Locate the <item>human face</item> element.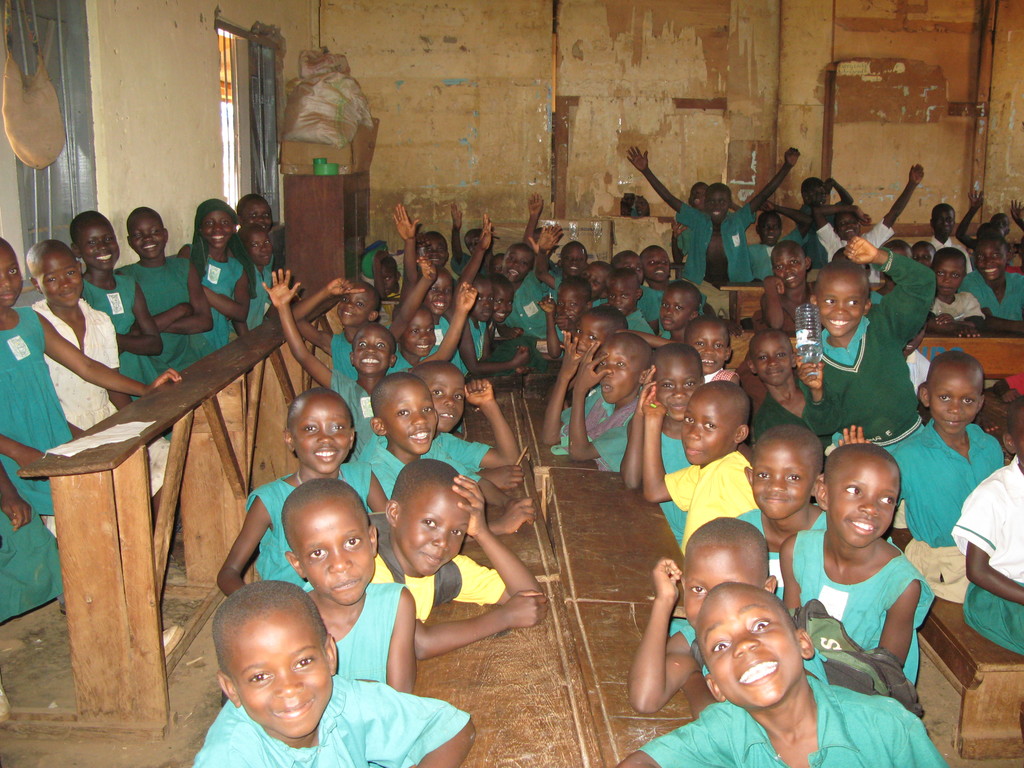
Element bbox: [808,184,827,205].
